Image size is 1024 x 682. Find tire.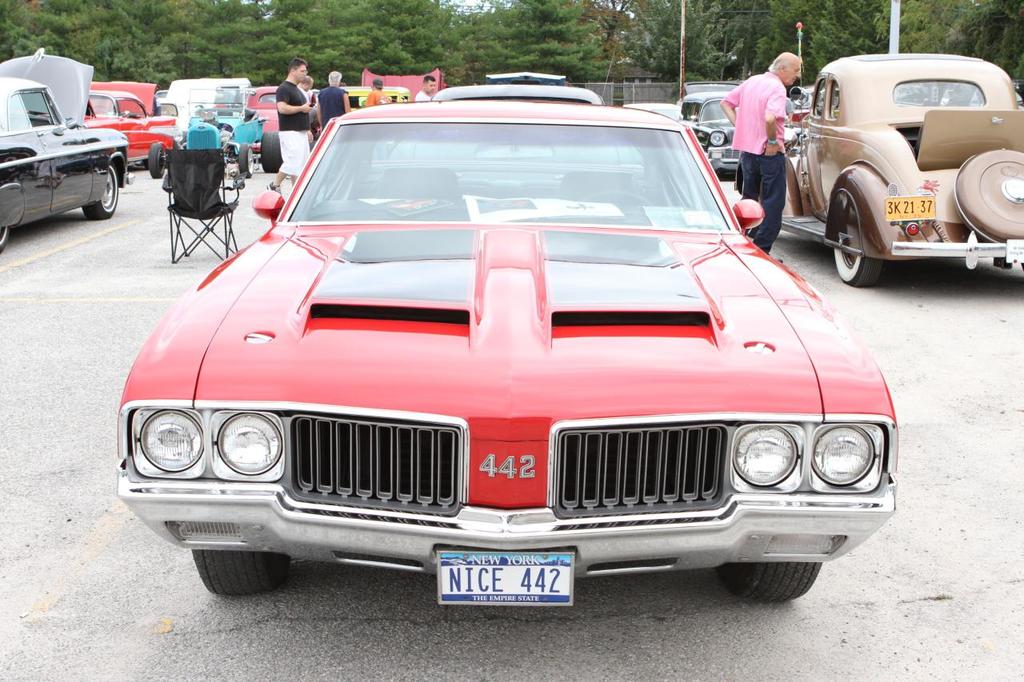
<bbox>190, 546, 290, 589</bbox>.
